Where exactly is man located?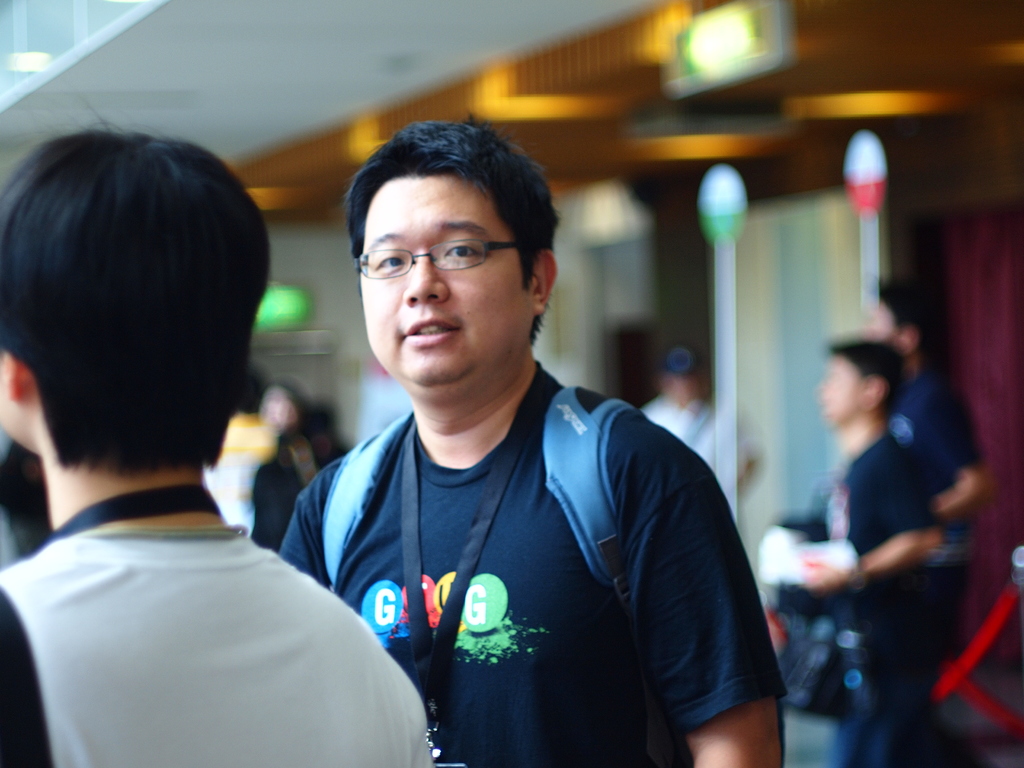
Its bounding box is x1=248, y1=108, x2=790, y2=767.
